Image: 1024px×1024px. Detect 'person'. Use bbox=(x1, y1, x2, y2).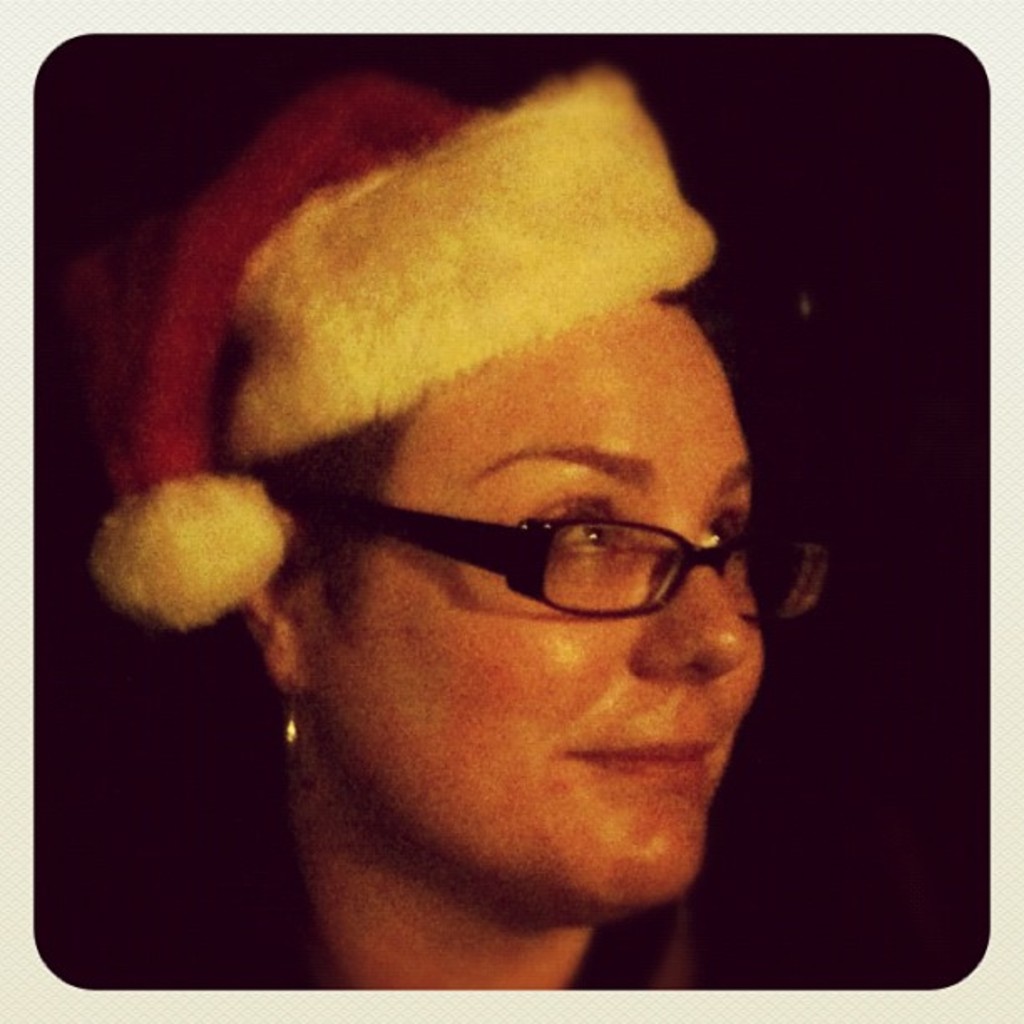
bbox=(57, 64, 830, 991).
